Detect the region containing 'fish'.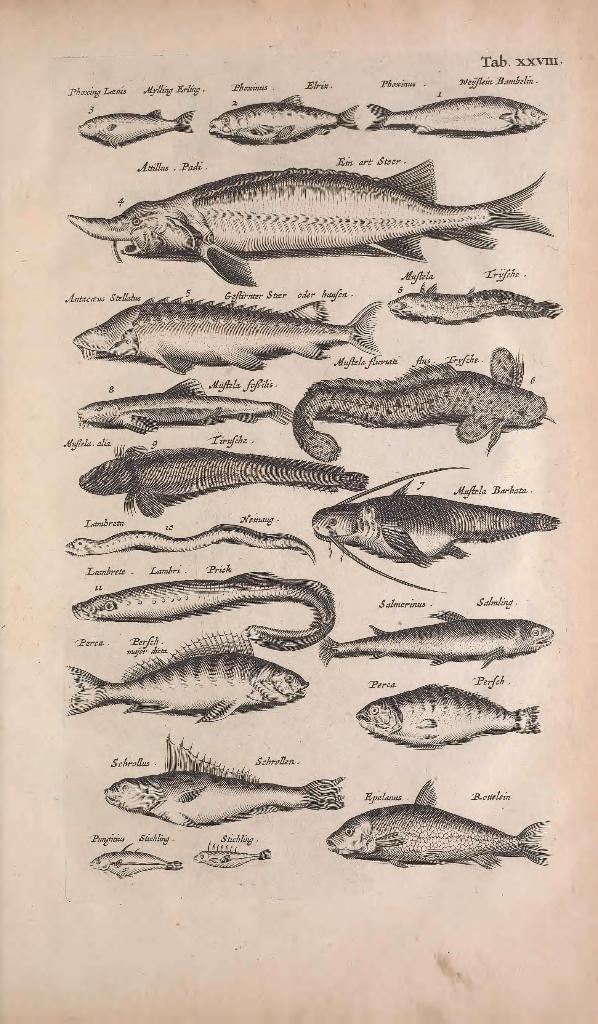
rect(347, 685, 547, 749).
